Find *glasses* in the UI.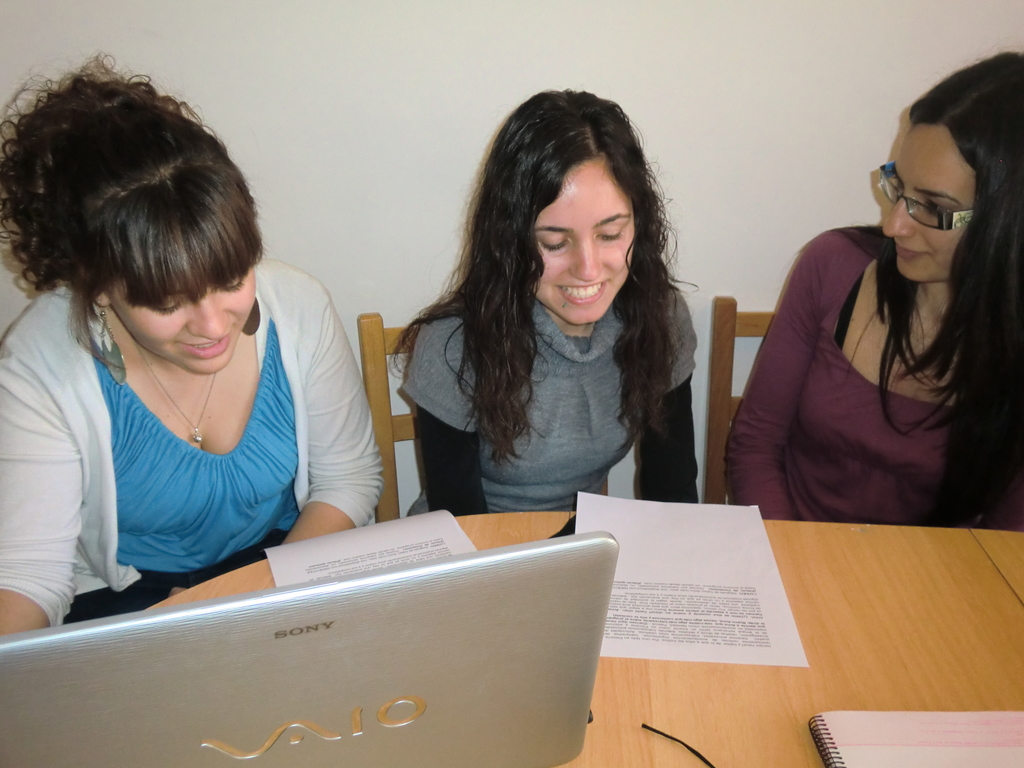
UI element at left=874, top=153, right=980, bottom=234.
